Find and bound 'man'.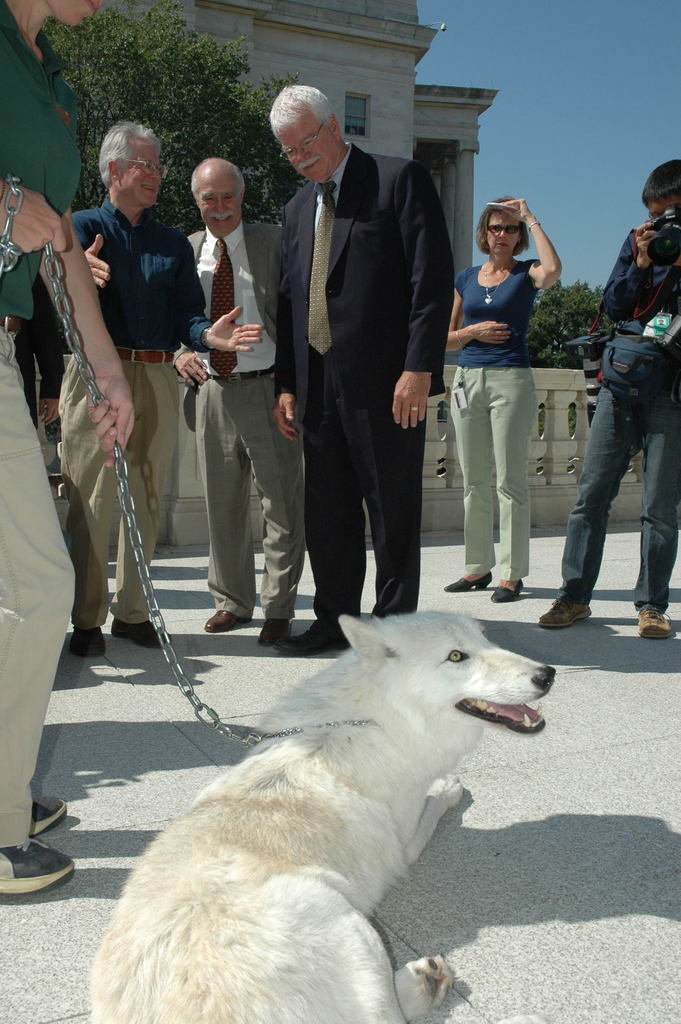
Bound: <box>72,120,267,663</box>.
